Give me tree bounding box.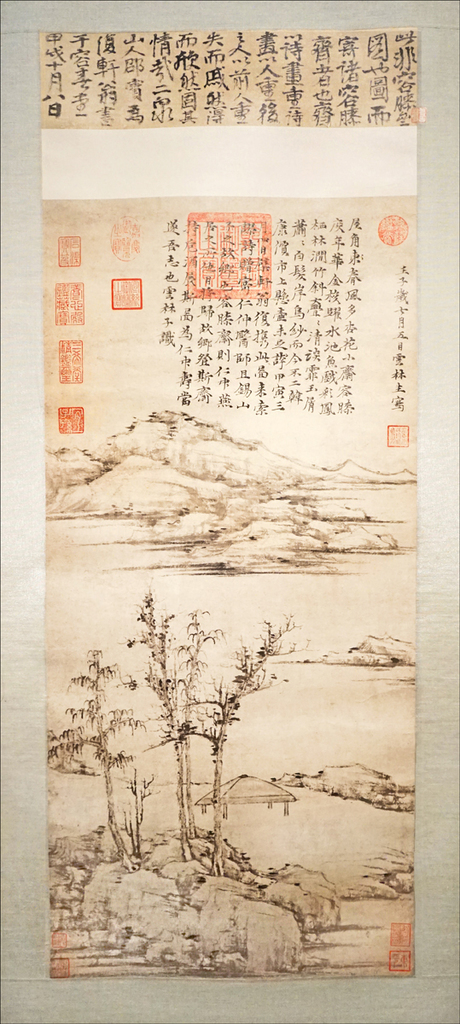
region(67, 591, 304, 916).
